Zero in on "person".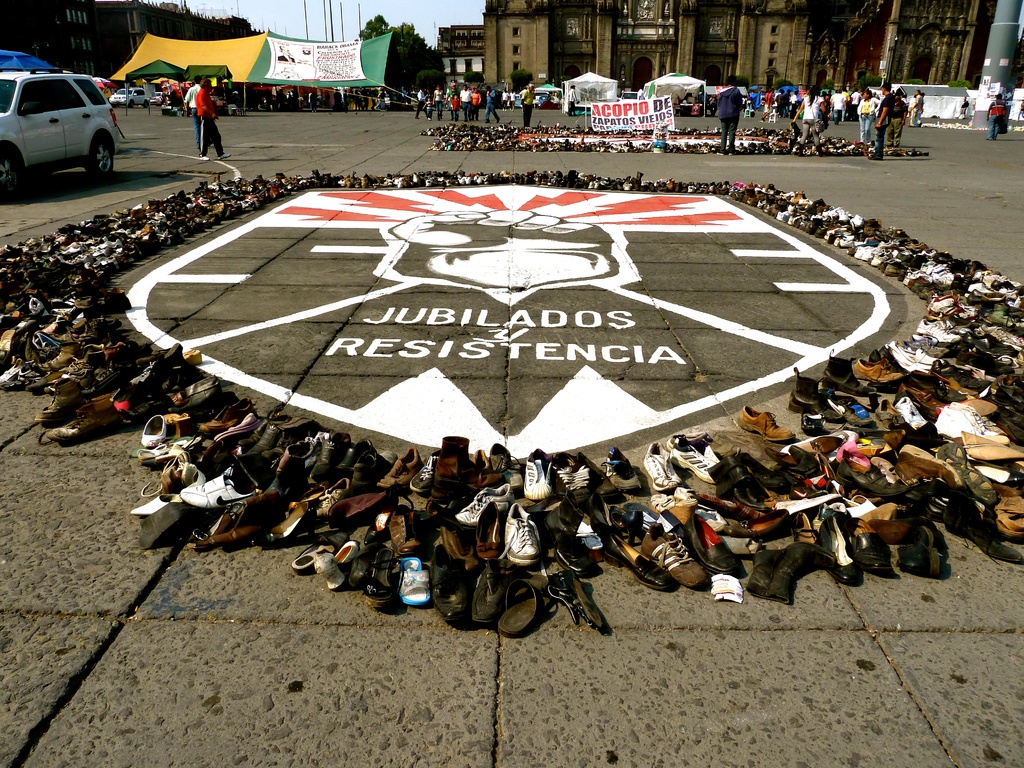
Zeroed in: [374, 88, 383, 112].
